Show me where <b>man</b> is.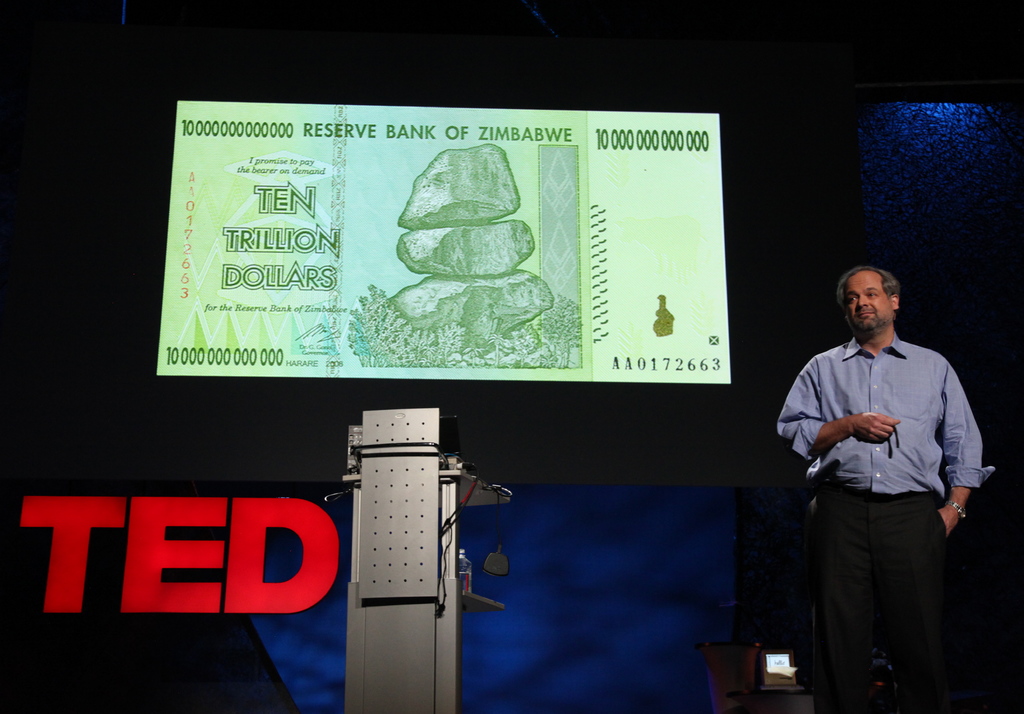
<b>man</b> is at locate(774, 253, 984, 701).
